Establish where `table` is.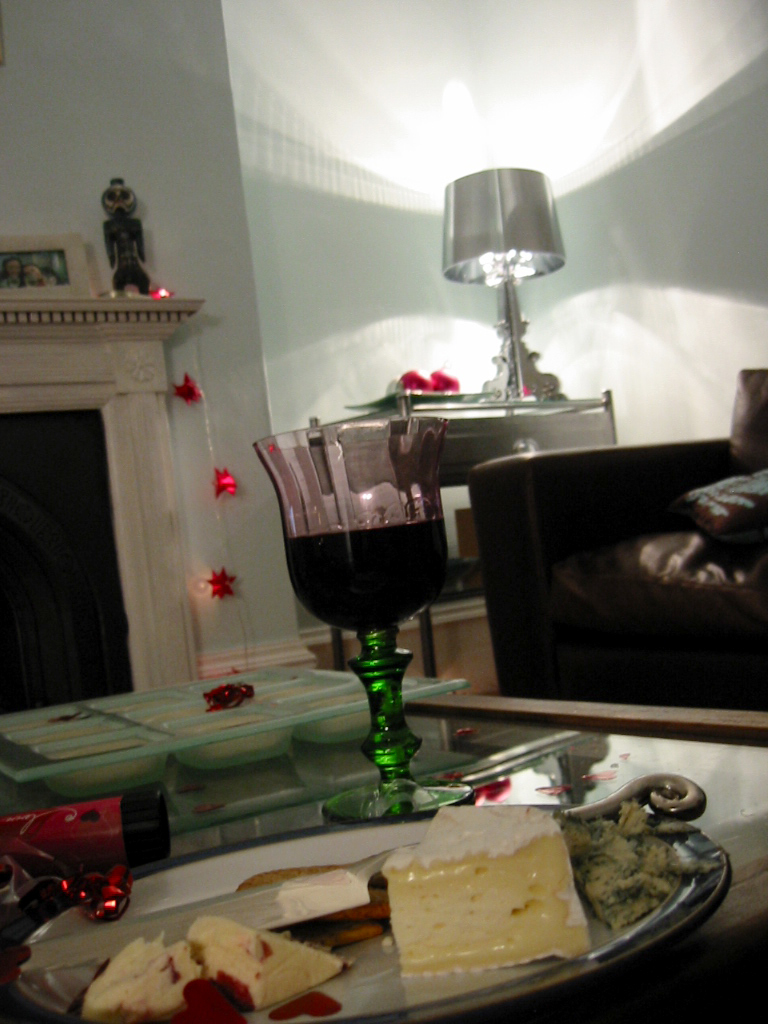
Established at 0,799,767,1023.
